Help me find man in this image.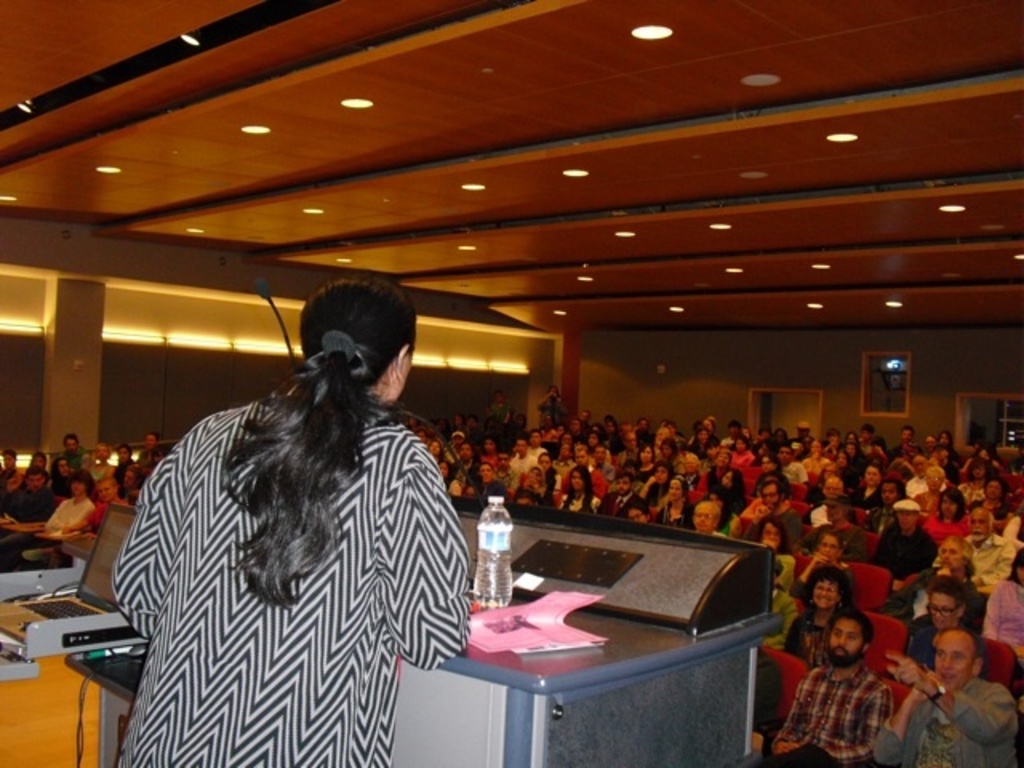
Found it: [left=486, top=389, right=510, bottom=424].
